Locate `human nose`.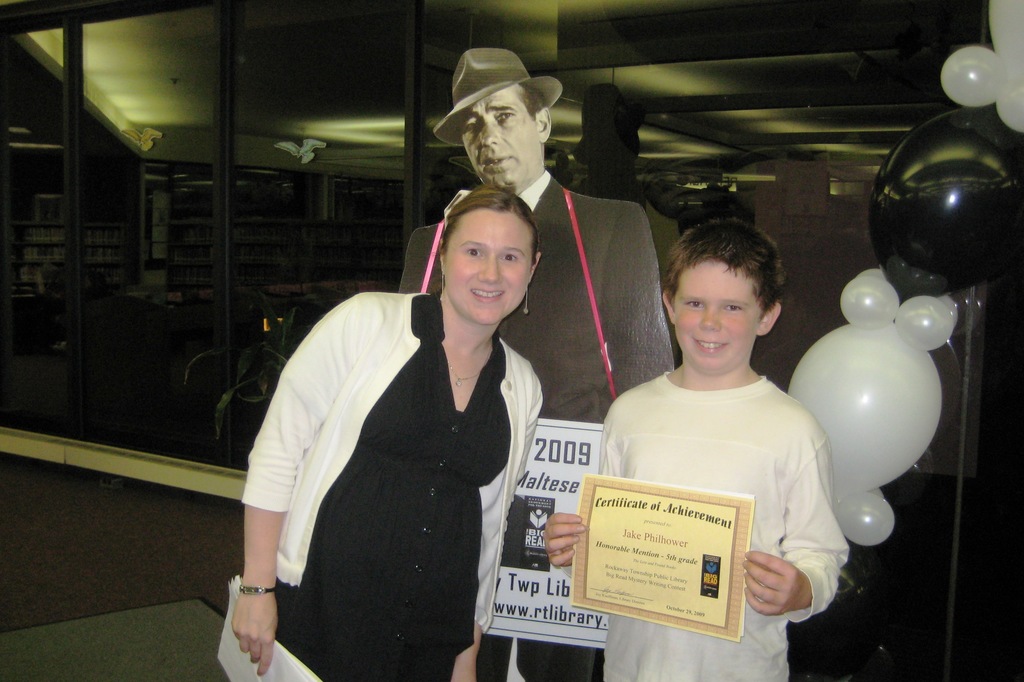
Bounding box: select_region(696, 304, 723, 331).
